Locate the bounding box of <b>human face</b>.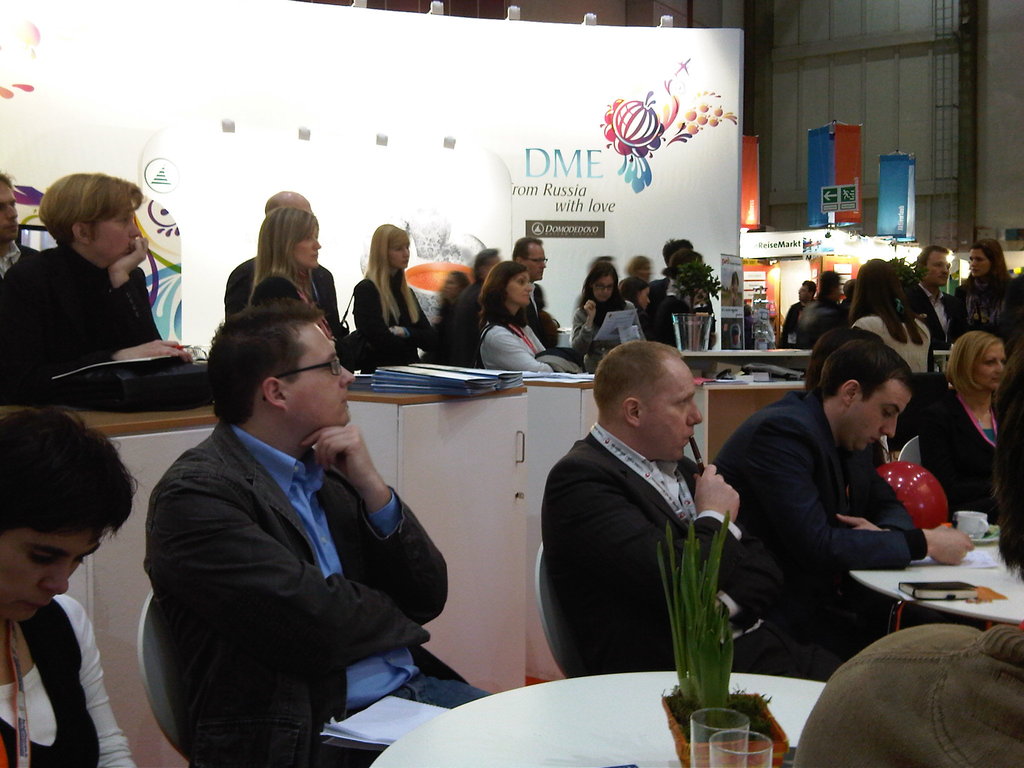
Bounding box: [left=980, top=339, right=1011, bottom=387].
